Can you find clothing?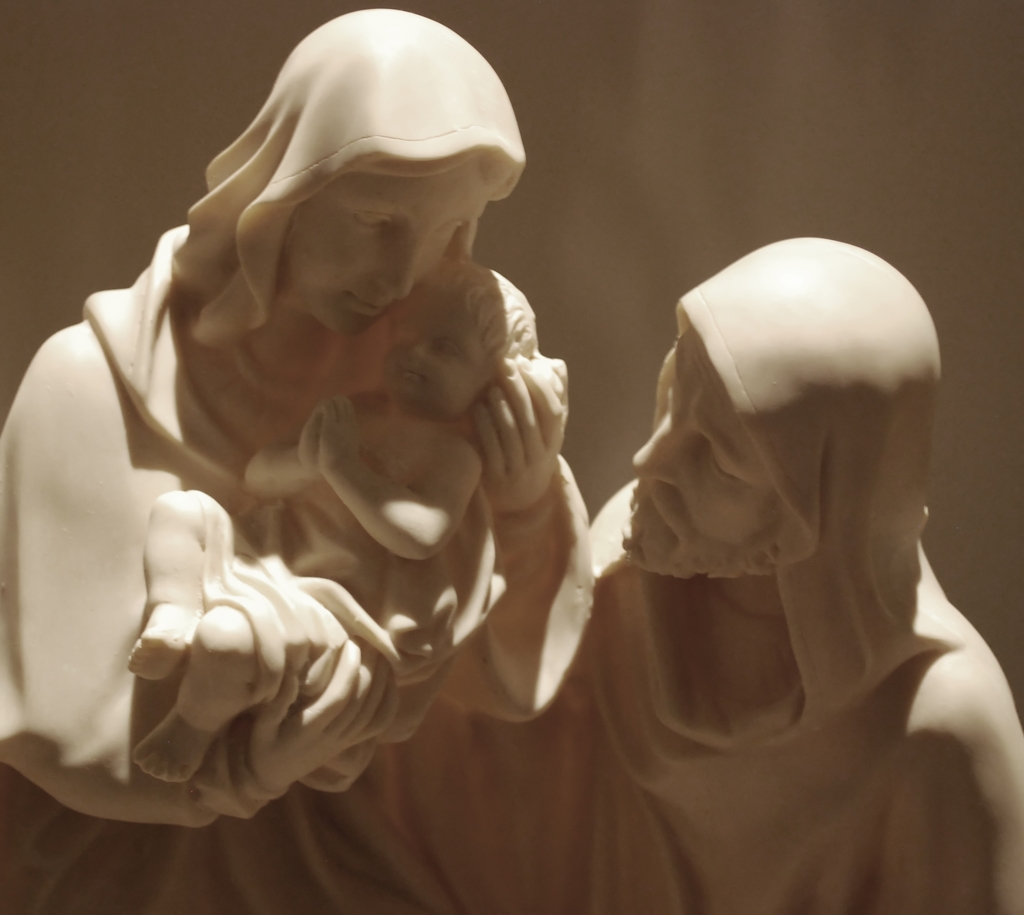
Yes, bounding box: region(187, 481, 486, 795).
